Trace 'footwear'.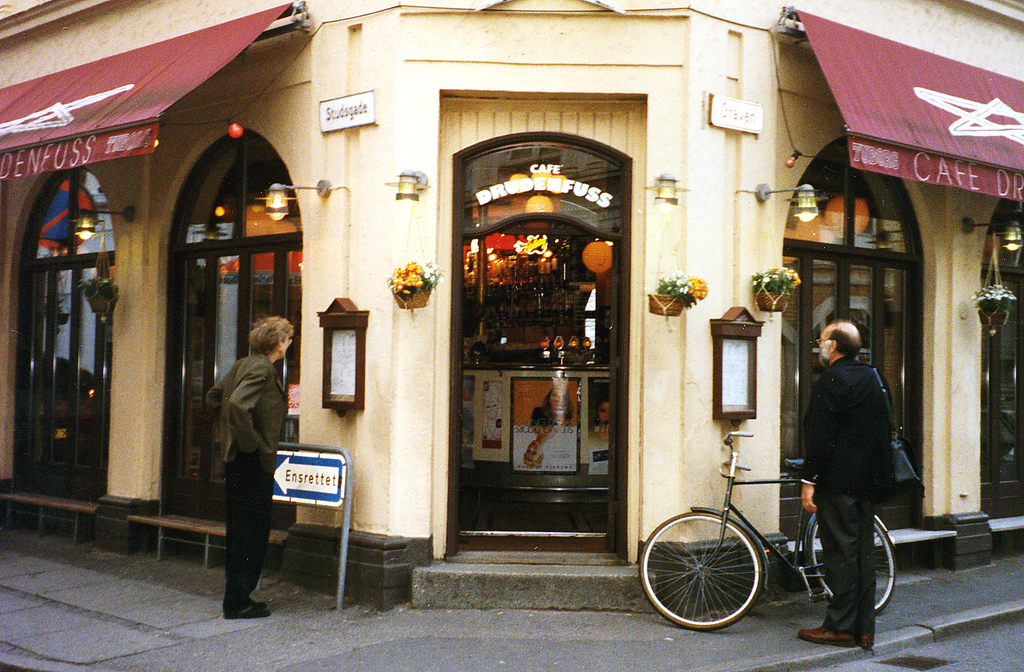
Traced to bbox=[799, 620, 856, 647].
